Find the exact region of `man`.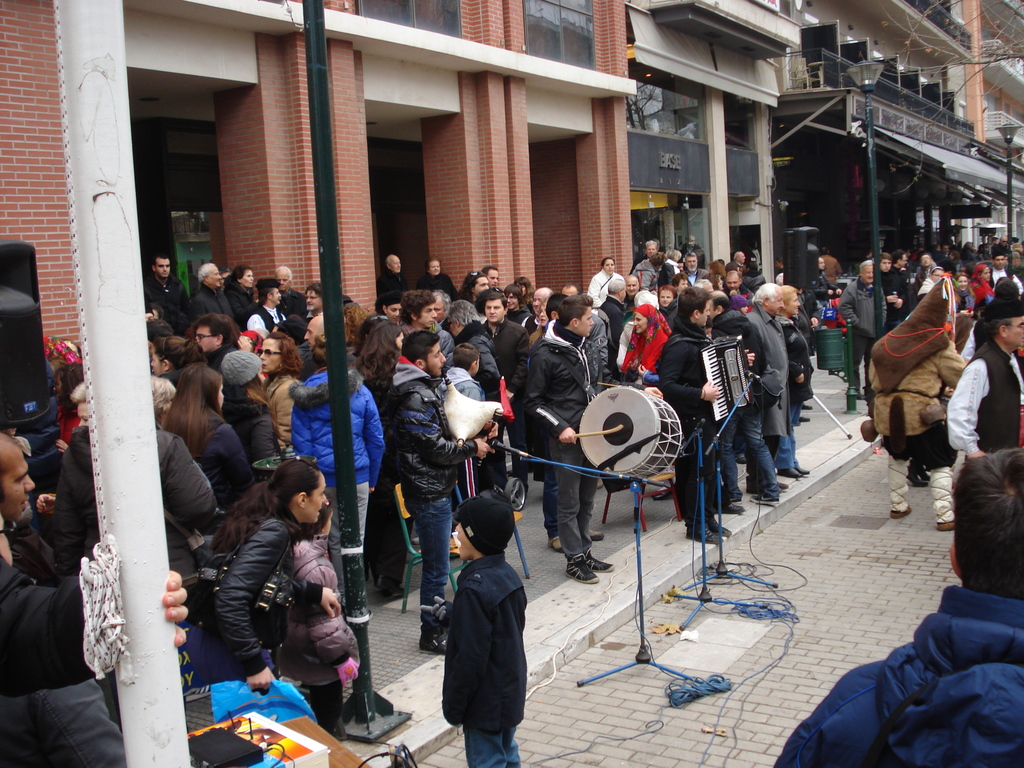
Exact region: detection(771, 450, 1023, 767).
